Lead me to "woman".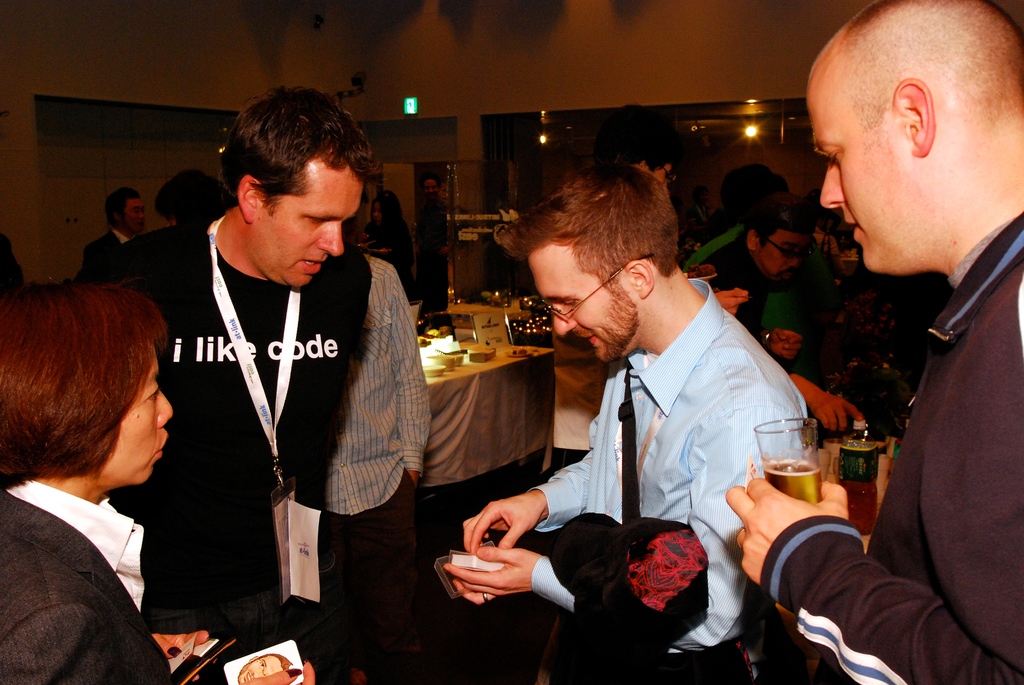
Lead to pyautogui.locateOnScreen(0, 274, 179, 684).
